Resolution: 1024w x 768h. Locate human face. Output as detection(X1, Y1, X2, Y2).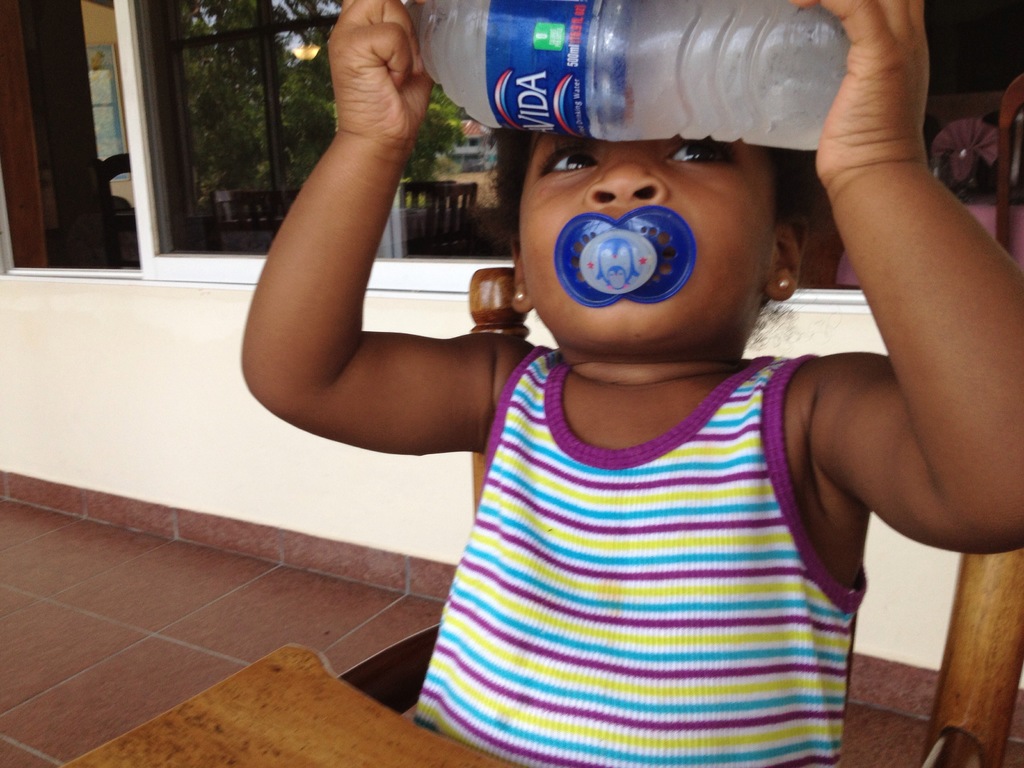
detection(518, 135, 773, 371).
